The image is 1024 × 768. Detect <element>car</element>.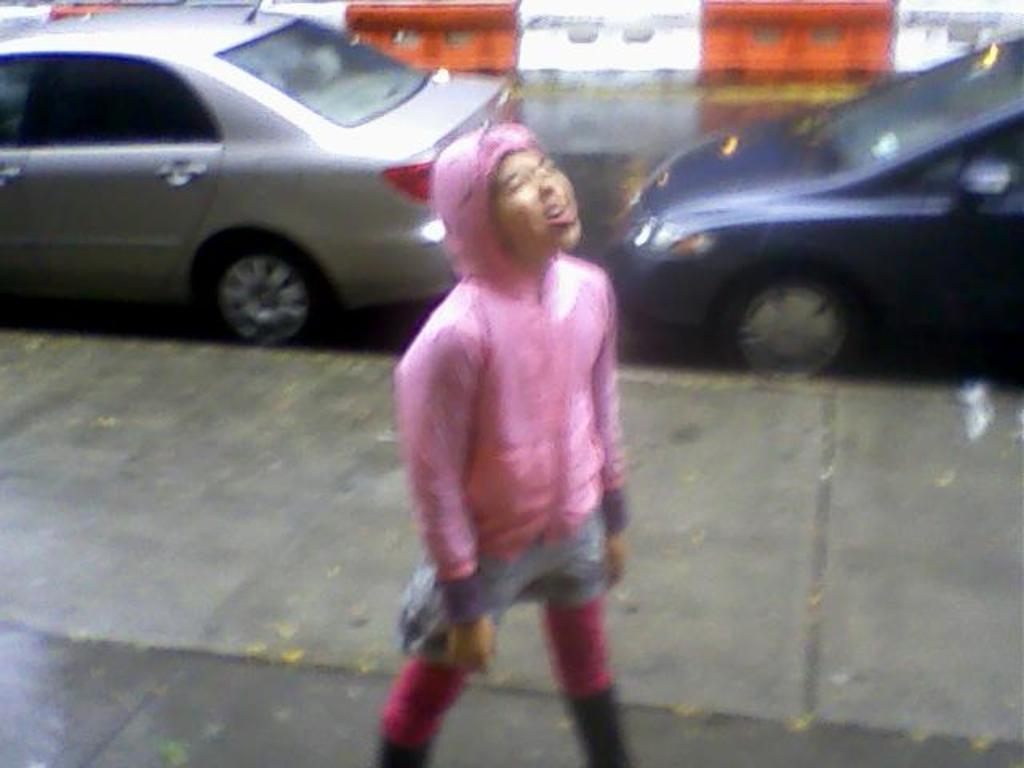
Detection: bbox(600, 26, 1022, 384).
